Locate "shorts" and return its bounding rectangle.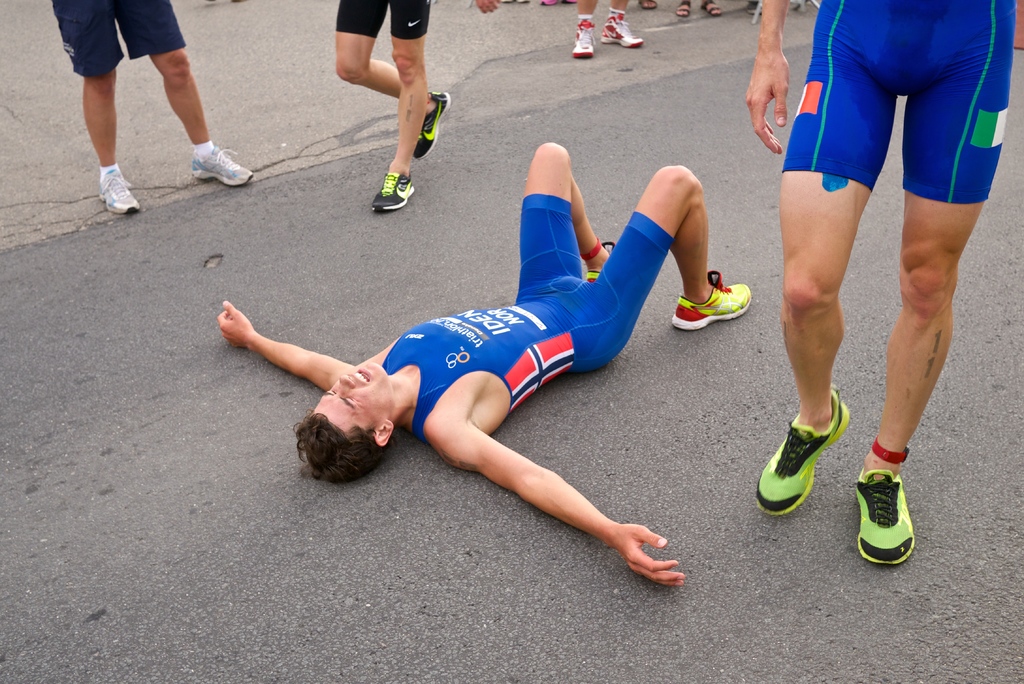
locate(335, 0, 431, 40).
